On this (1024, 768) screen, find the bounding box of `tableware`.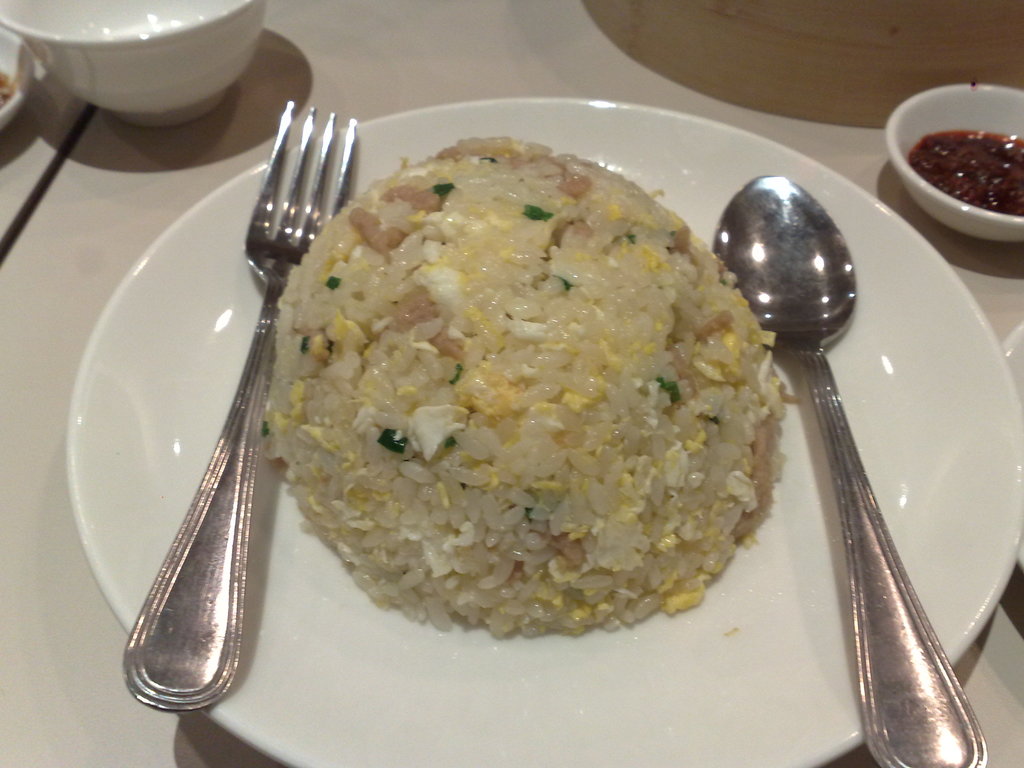
Bounding box: l=19, t=10, r=277, b=132.
